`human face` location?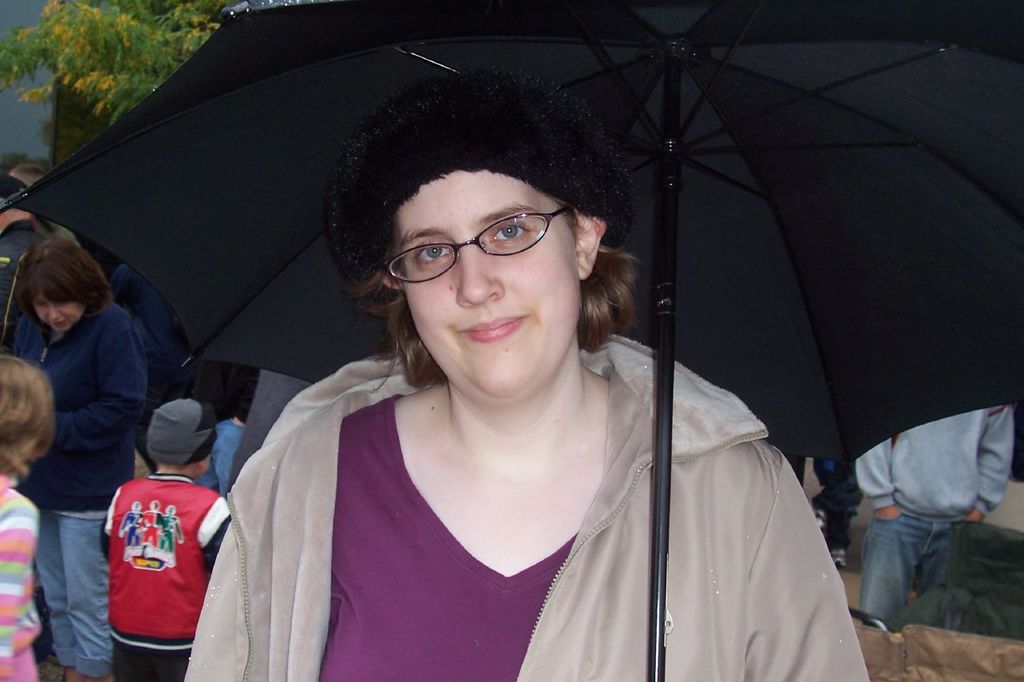
(32,287,90,335)
